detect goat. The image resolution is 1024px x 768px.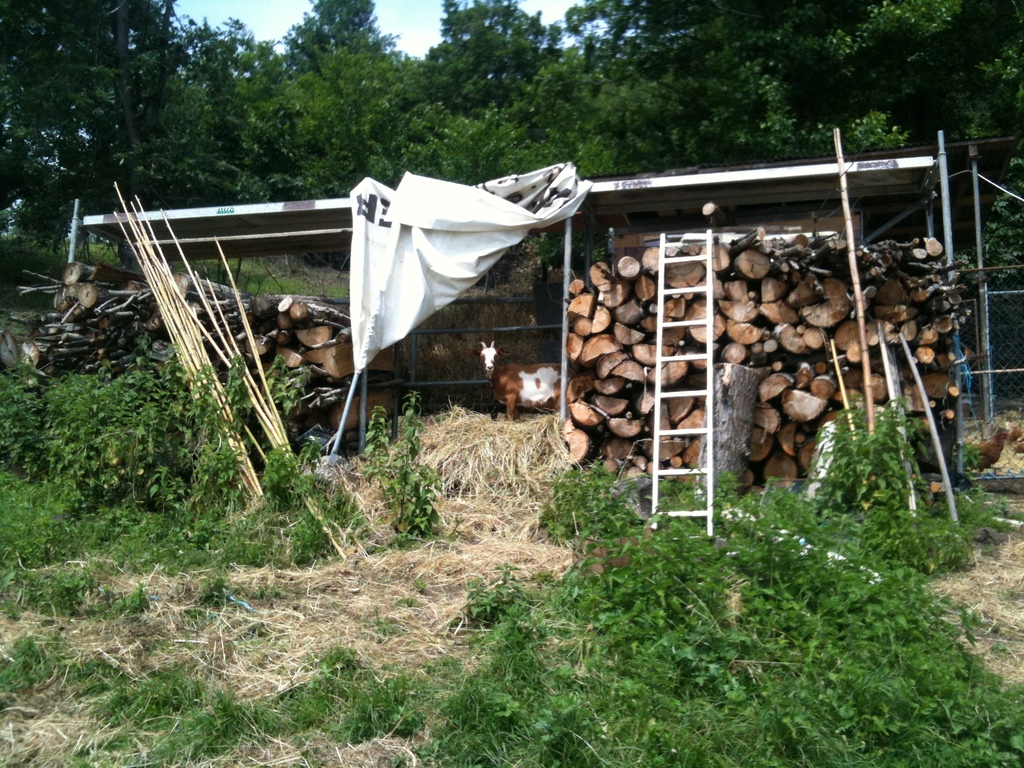
(479,339,576,424).
